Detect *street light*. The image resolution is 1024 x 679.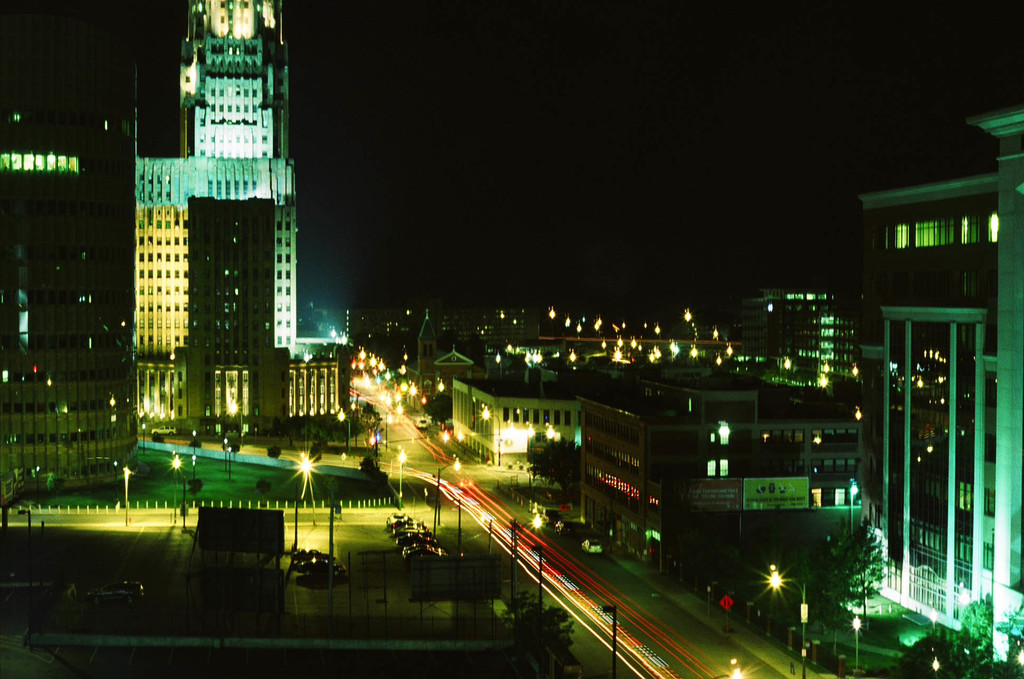
(left=337, top=411, right=355, bottom=452).
